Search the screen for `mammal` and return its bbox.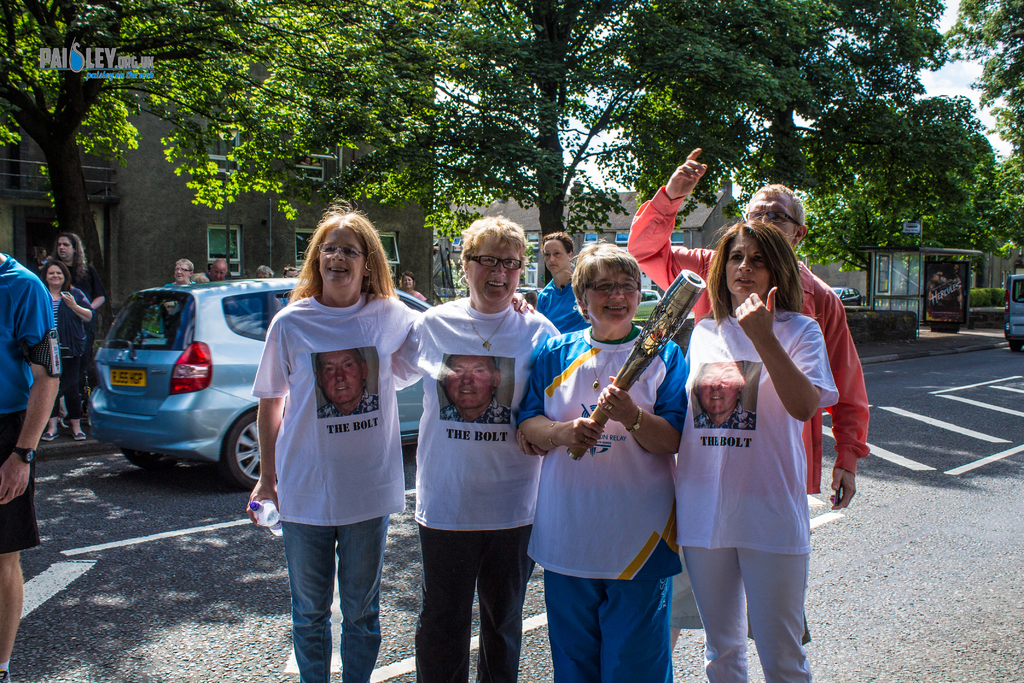
Found: bbox=(314, 353, 381, 420).
